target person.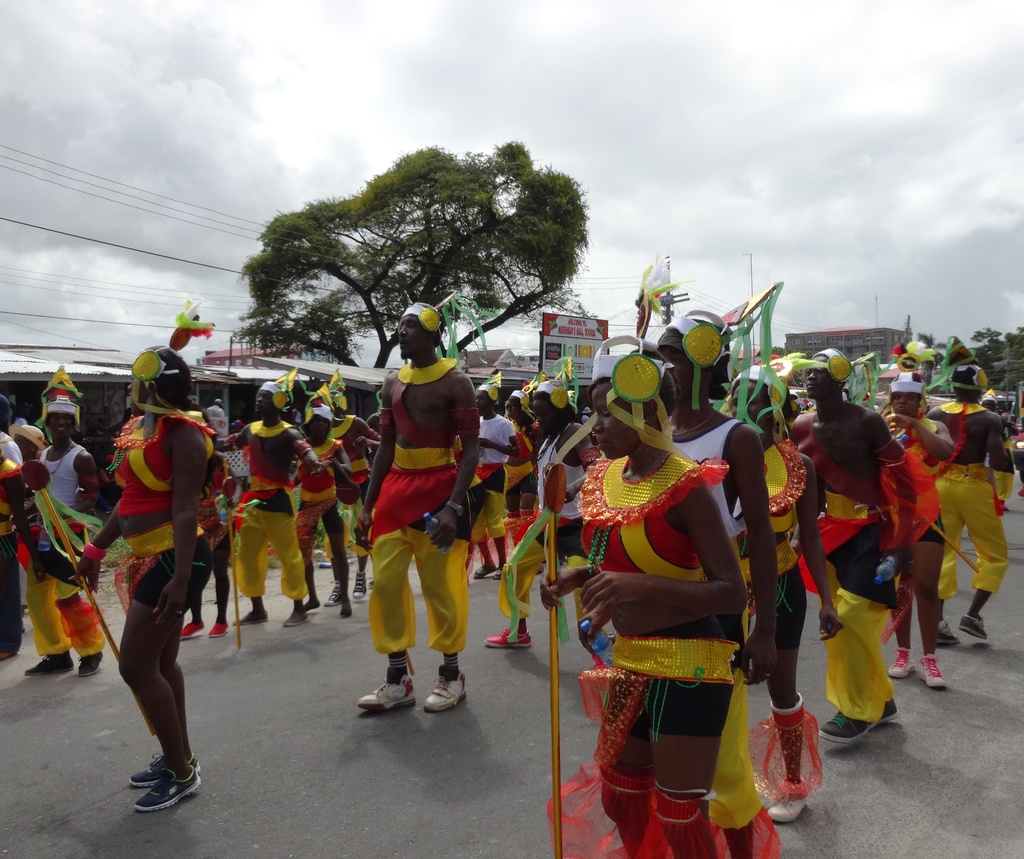
Target region: {"left": 793, "top": 344, "right": 914, "bottom": 739}.
